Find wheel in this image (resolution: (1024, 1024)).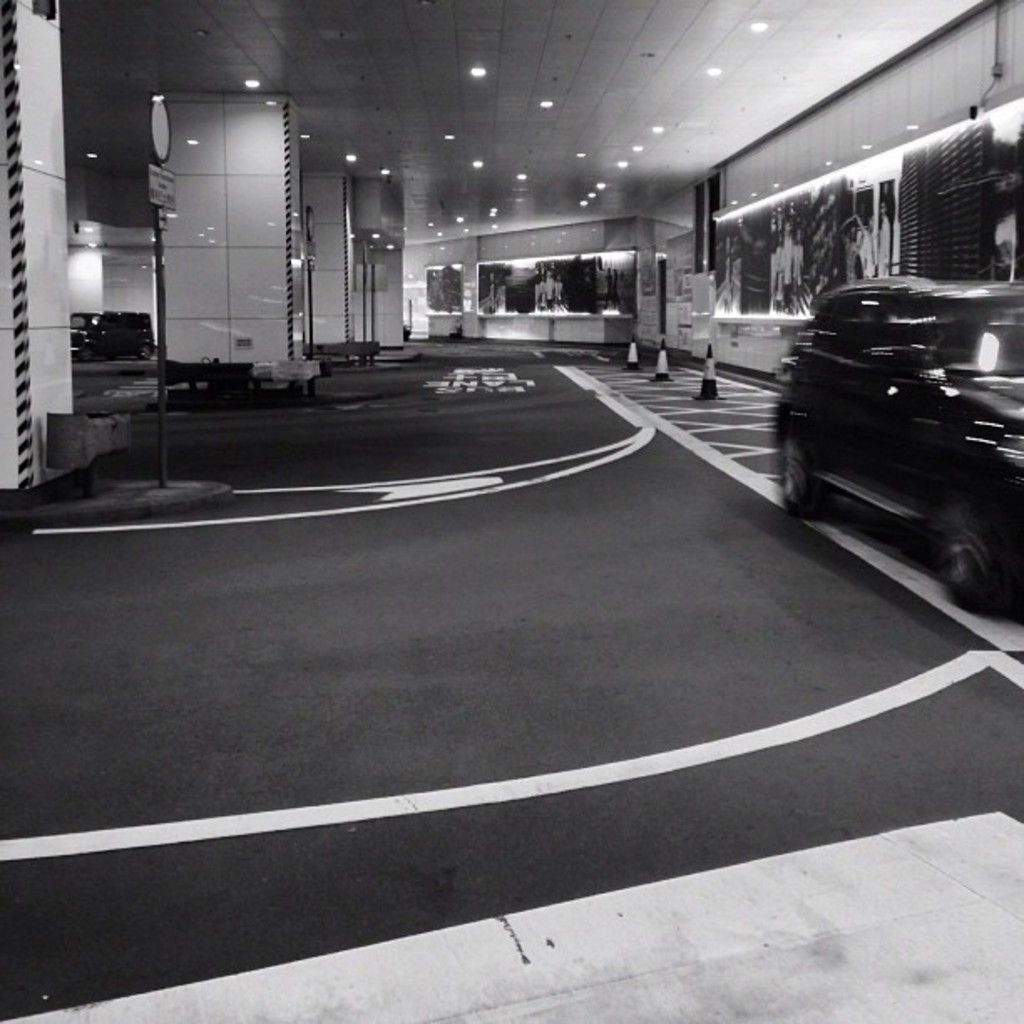
select_region(82, 346, 92, 365).
